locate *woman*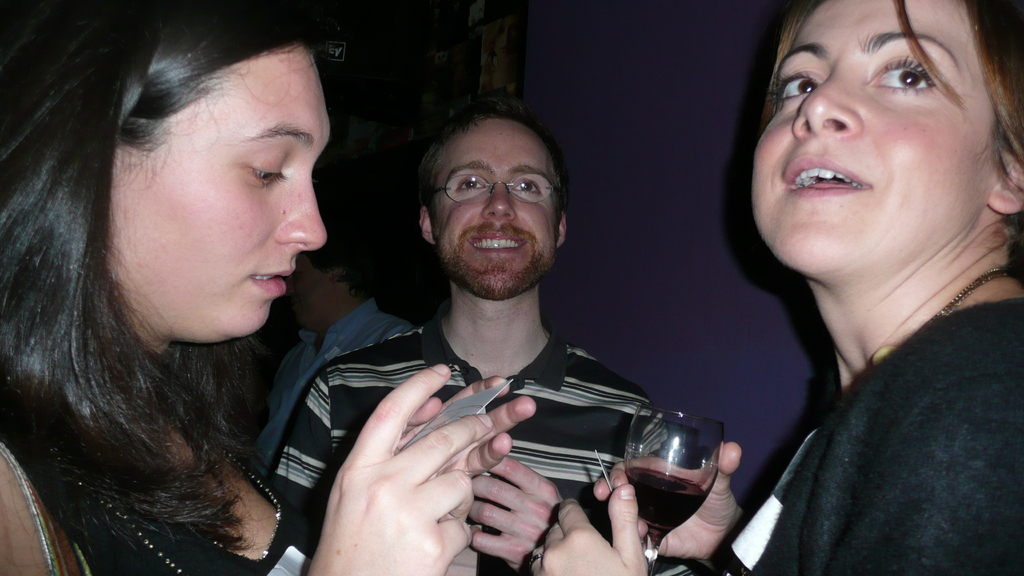
[left=531, top=0, right=1023, bottom=575]
